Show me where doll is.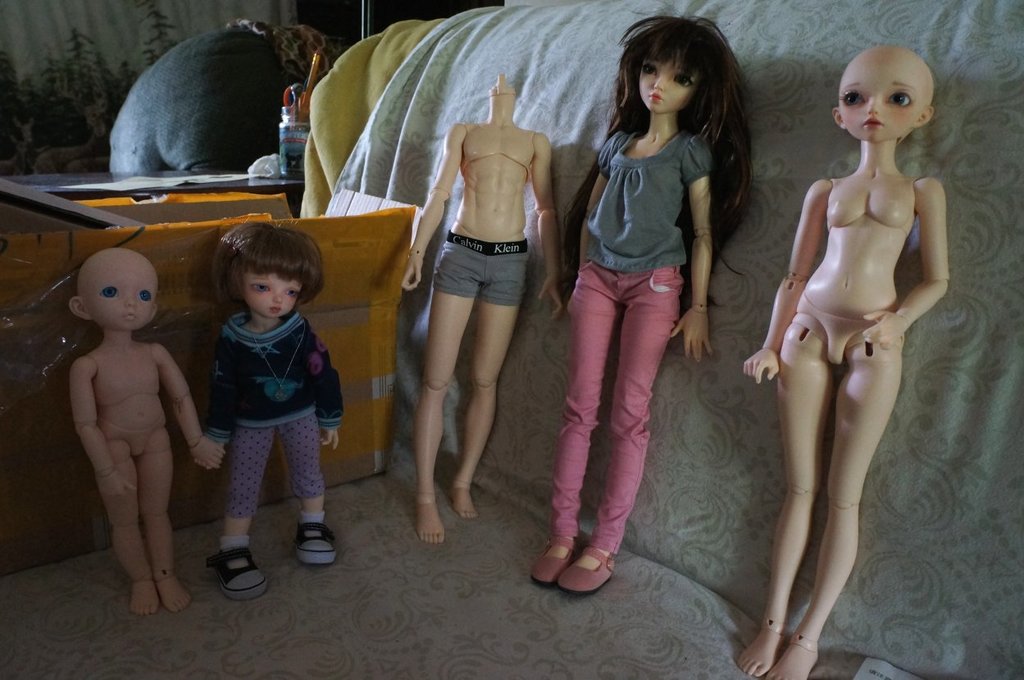
doll is at <region>553, 21, 752, 596</region>.
